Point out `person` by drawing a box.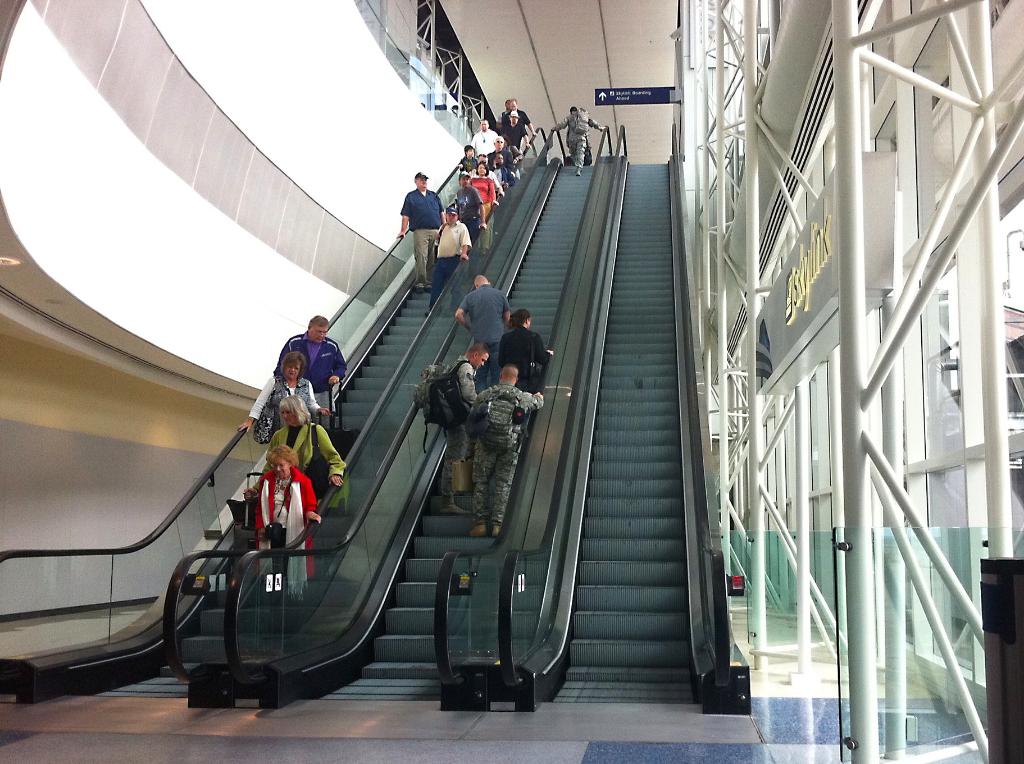
[left=500, top=309, right=554, bottom=396].
